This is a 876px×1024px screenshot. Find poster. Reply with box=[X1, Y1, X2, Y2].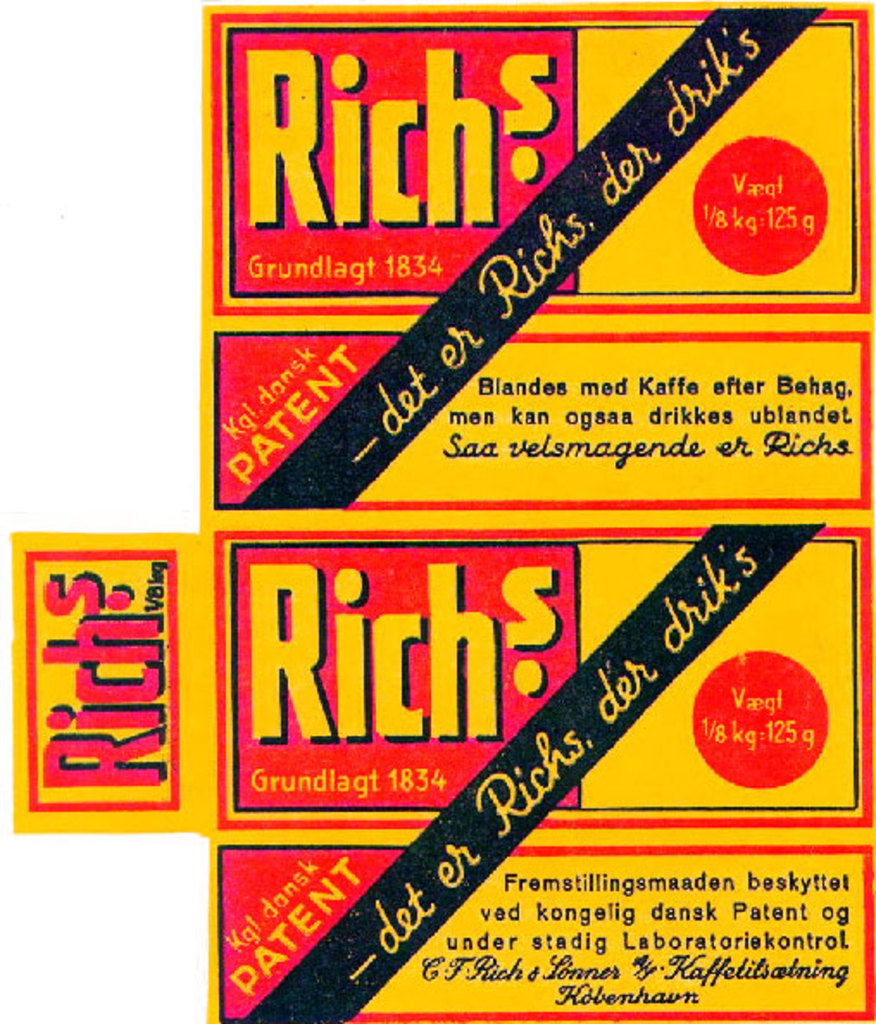
box=[207, 2, 874, 1022].
